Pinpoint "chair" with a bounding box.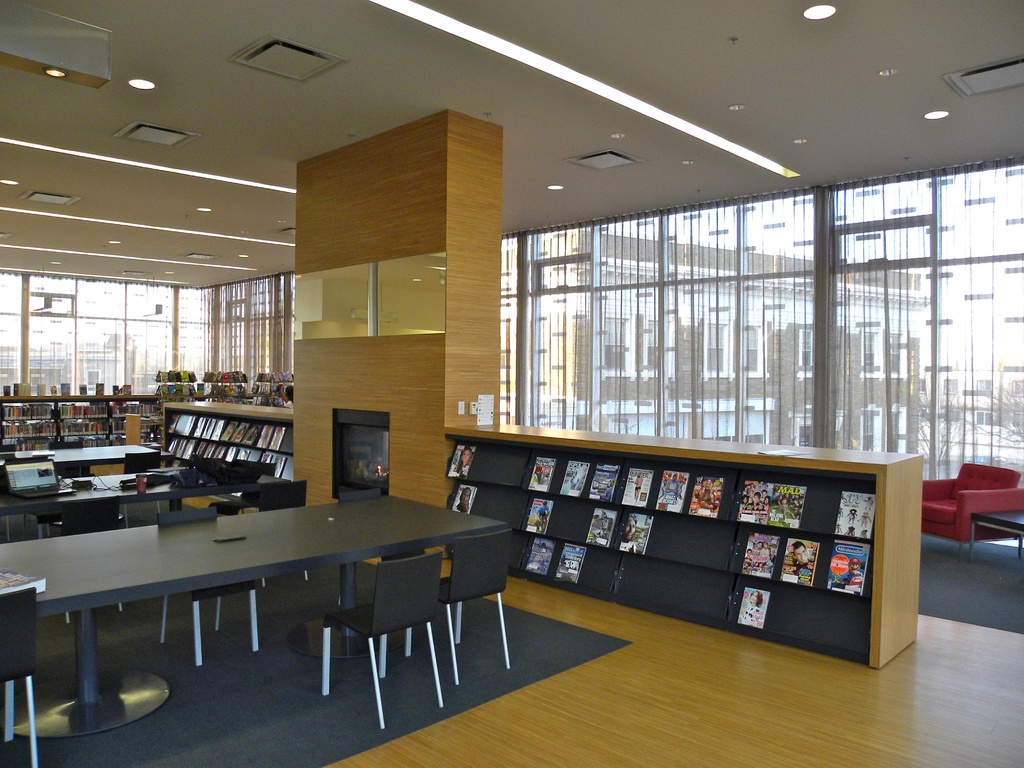
Rect(44, 435, 90, 479).
